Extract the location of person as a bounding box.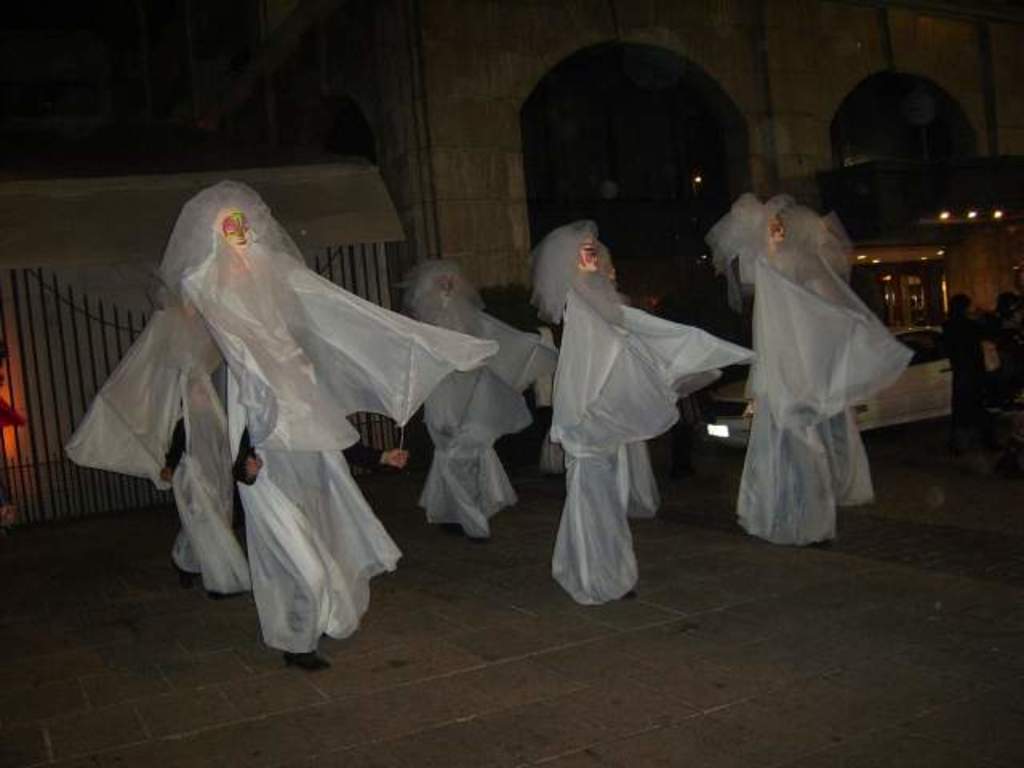
[390,270,504,534].
